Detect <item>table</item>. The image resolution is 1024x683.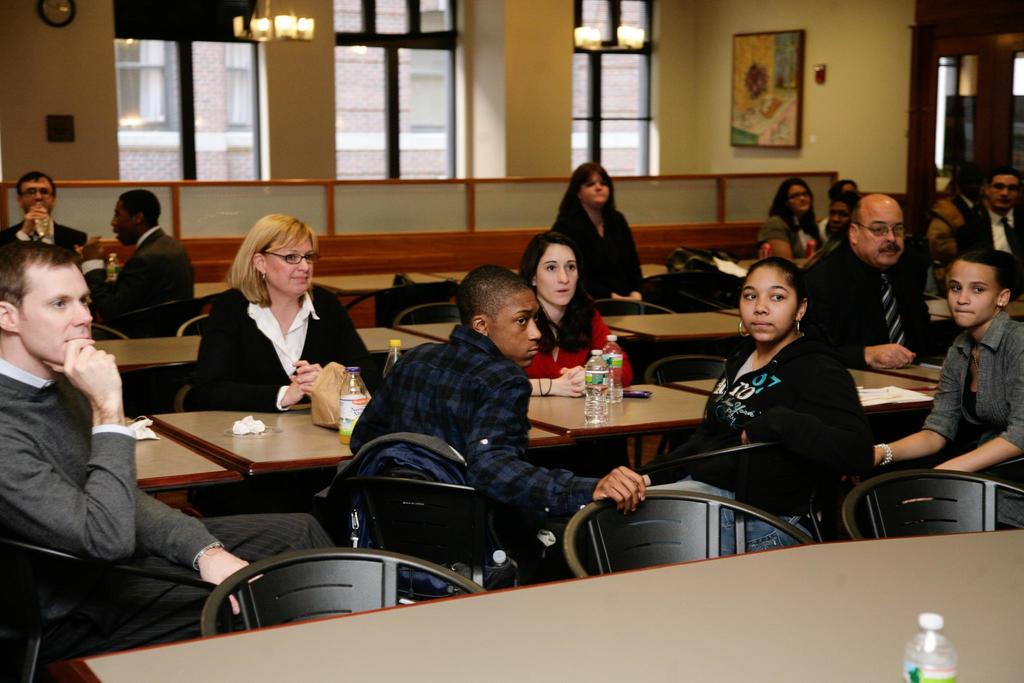
{"left": 924, "top": 293, "right": 1023, "bottom": 329}.
